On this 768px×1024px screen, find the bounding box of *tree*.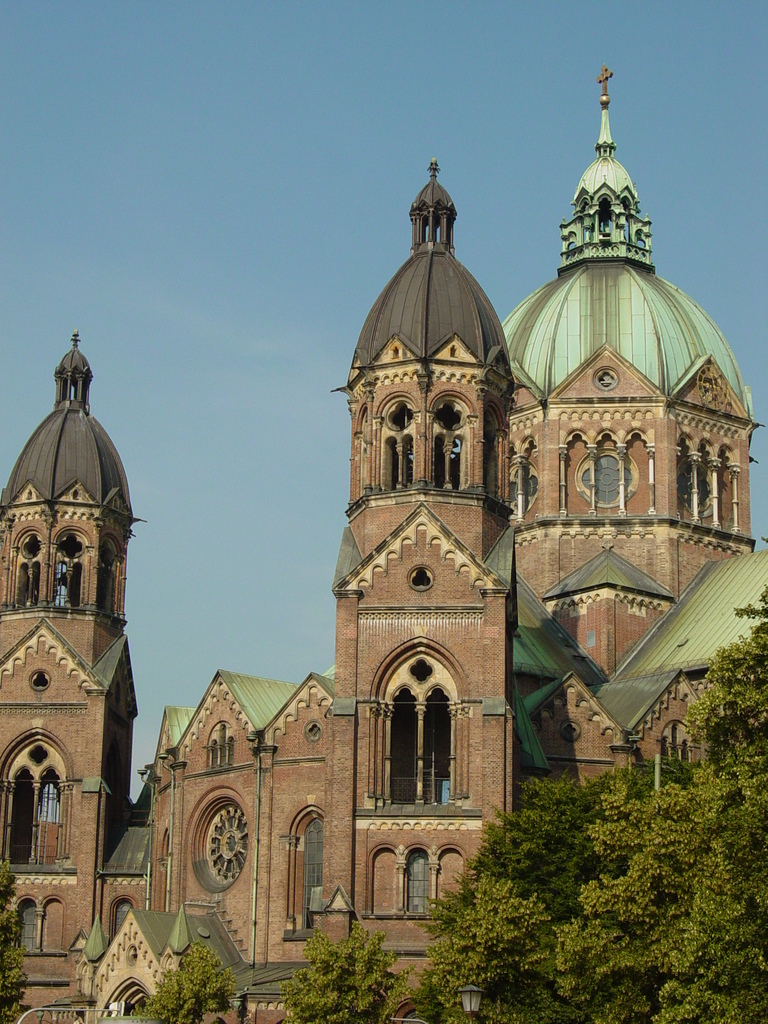
Bounding box: bbox=[445, 759, 692, 1023].
